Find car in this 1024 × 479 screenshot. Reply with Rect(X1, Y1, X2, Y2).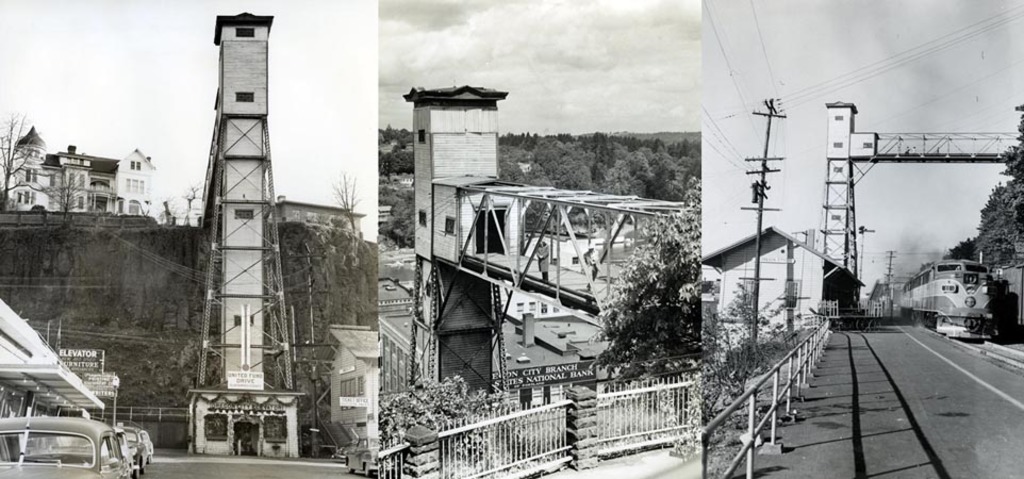
Rect(143, 428, 153, 452).
